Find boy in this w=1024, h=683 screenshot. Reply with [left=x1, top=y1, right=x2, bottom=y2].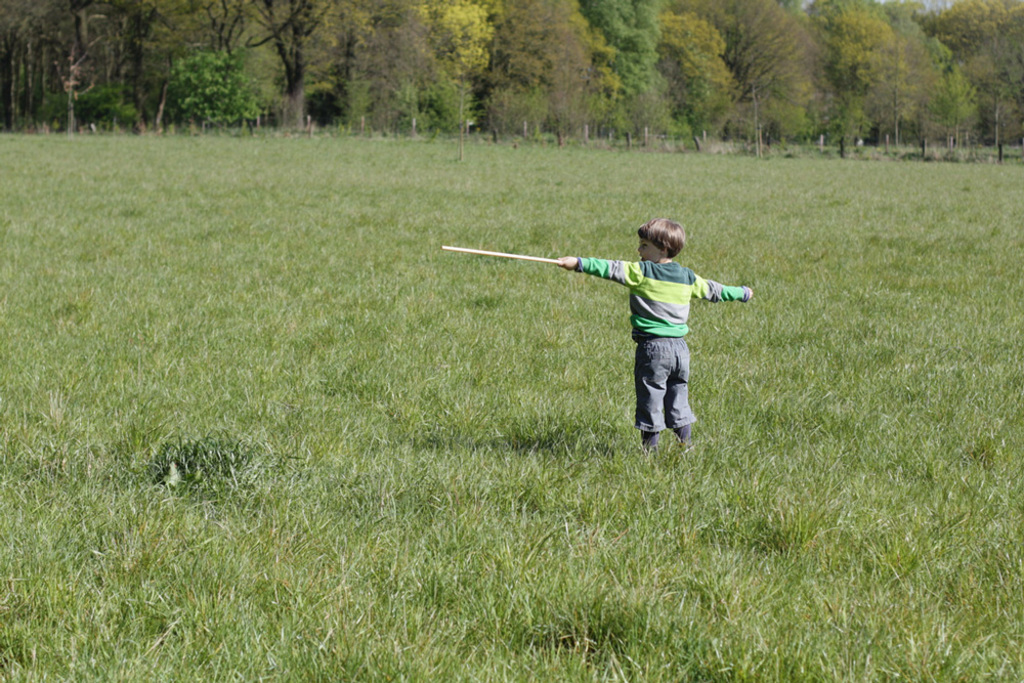
[left=555, top=217, right=753, bottom=450].
